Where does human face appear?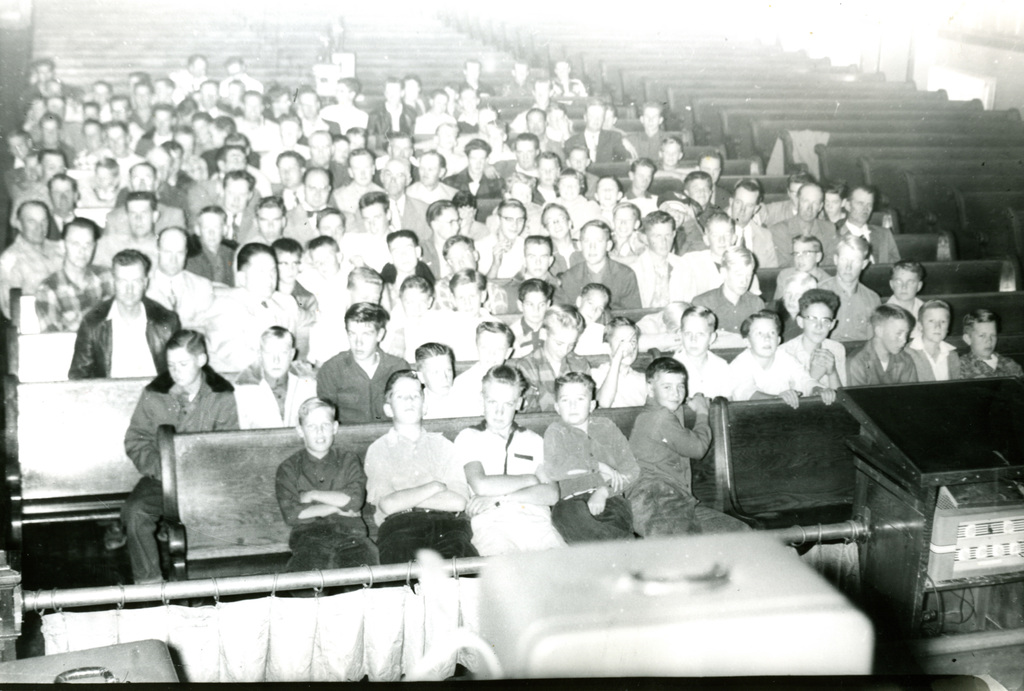
Appears at l=707, t=222, r=737, b=253.
